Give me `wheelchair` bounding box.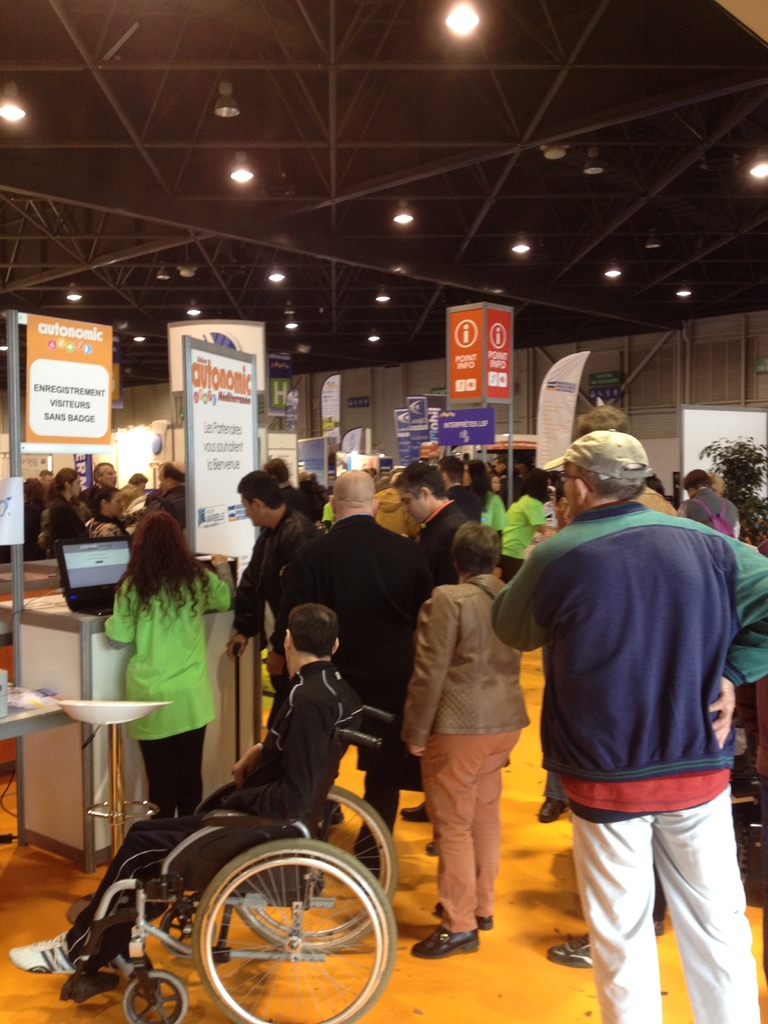
rect(54, 698, 412, 1002).
